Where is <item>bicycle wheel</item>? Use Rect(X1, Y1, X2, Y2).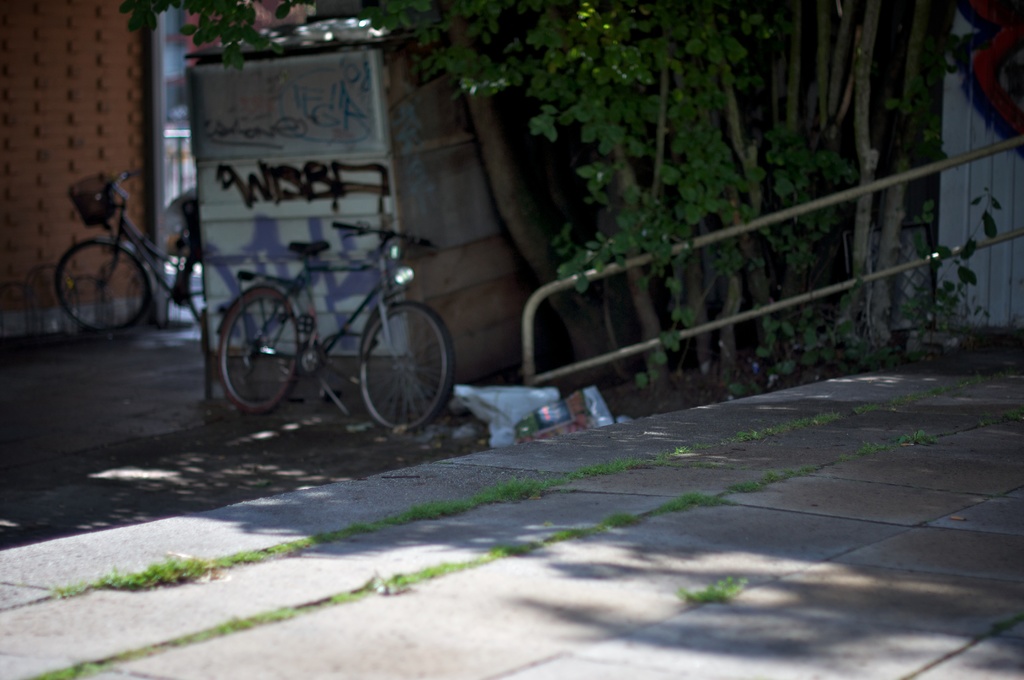
Rect(218, 288, 303, 414).
